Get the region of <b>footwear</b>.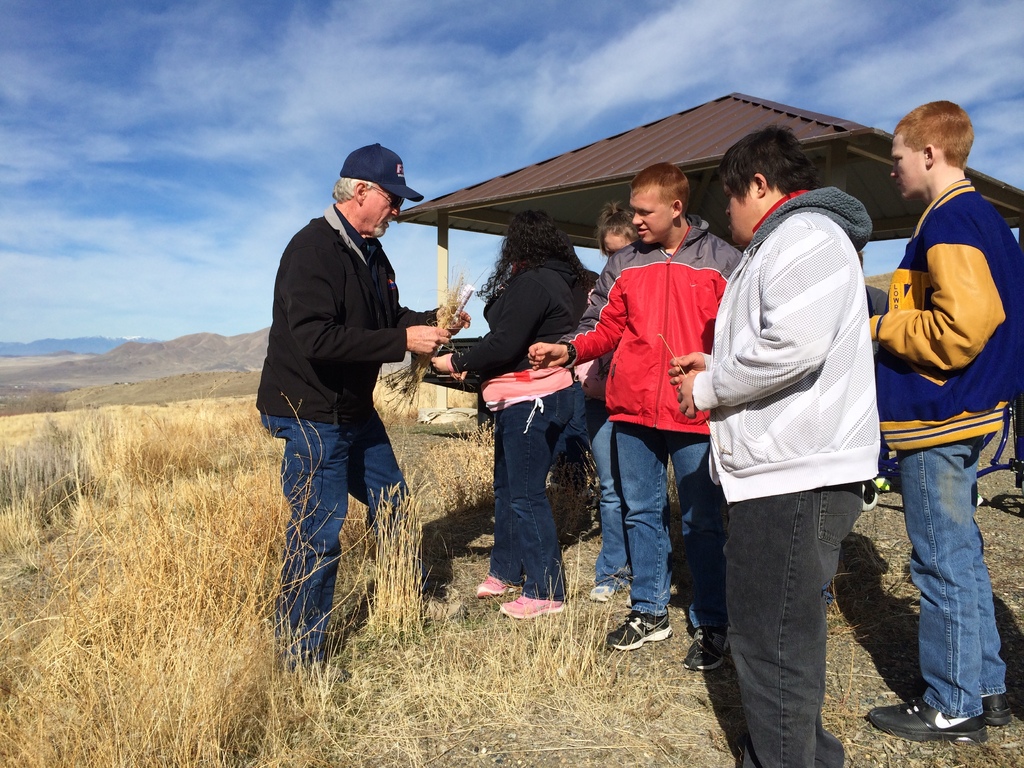
box=[497, 589, 573, 621].
